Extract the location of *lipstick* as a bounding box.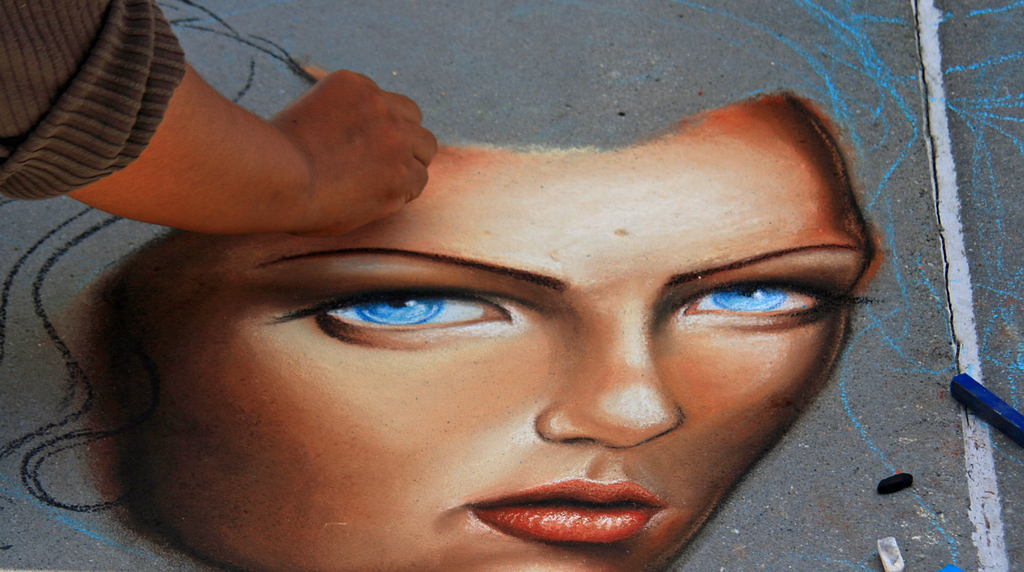
(left=463, top=481, right=691, bottom=555).
